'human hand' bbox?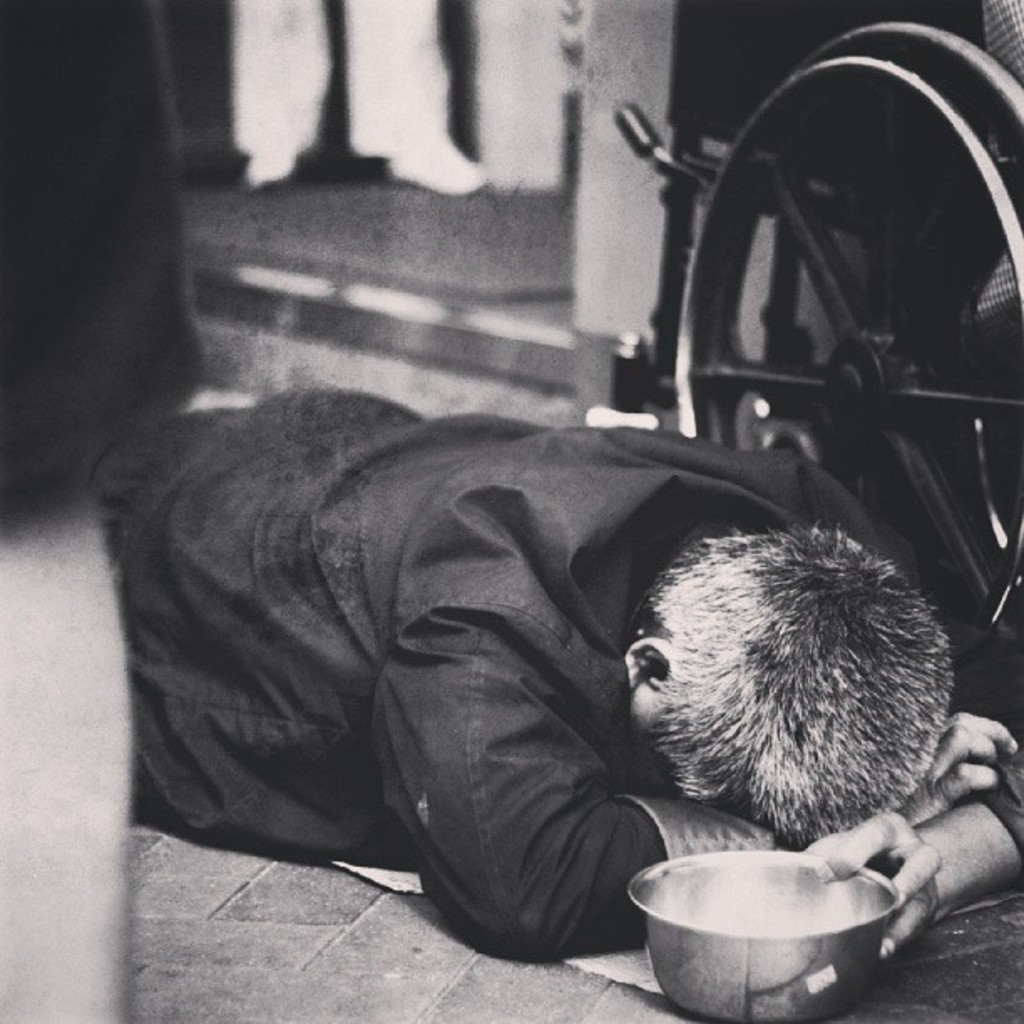
(840, 790, 989, 950)
